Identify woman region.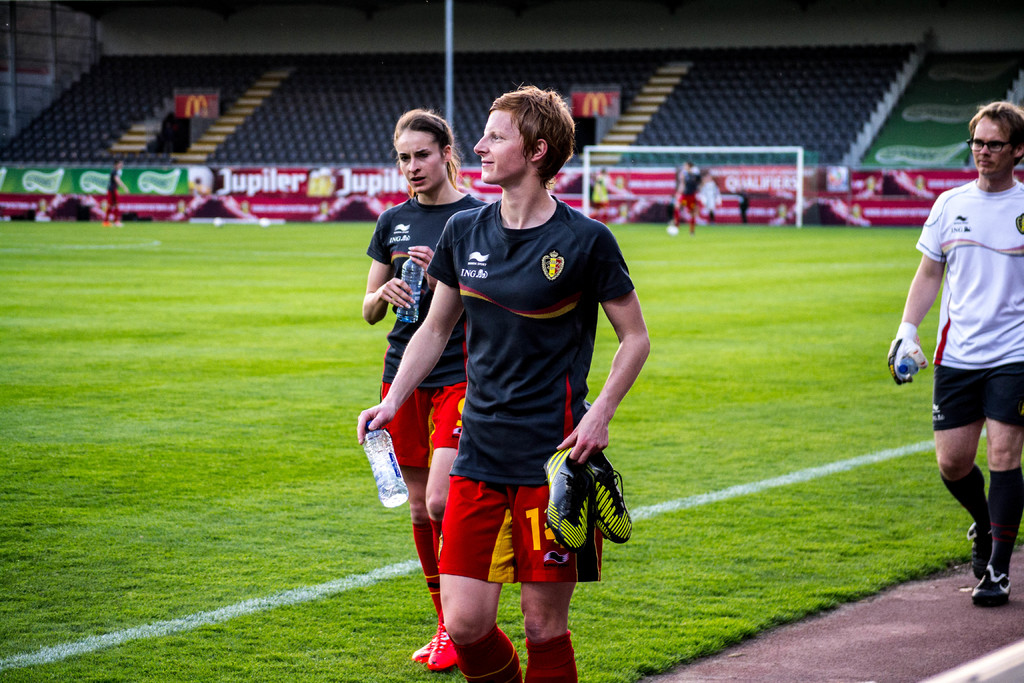
Region: Rect(364, 106, 490, 670).
